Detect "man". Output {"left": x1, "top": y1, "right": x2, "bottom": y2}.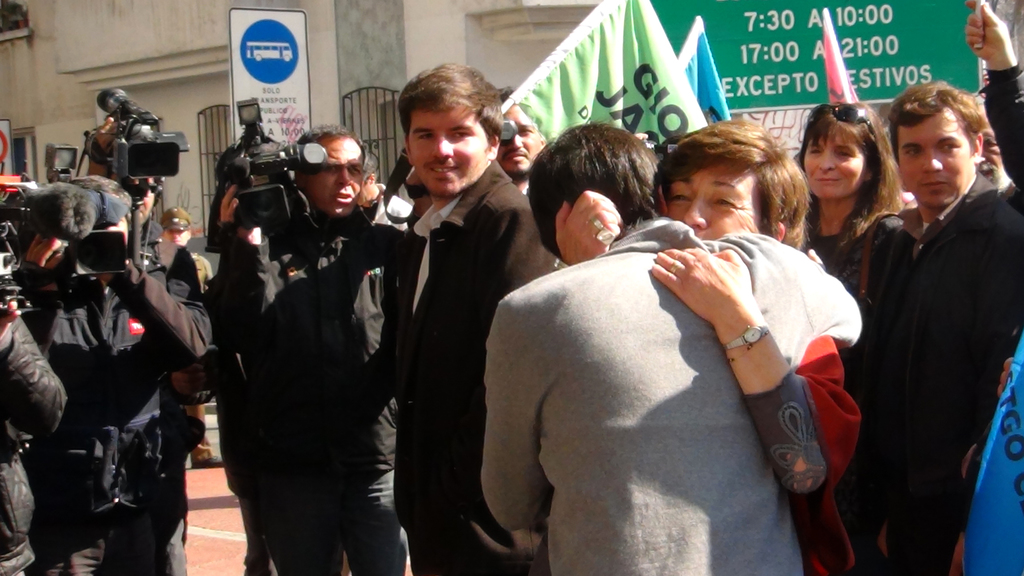
{"left": 216, "top": 128, "right": 406, "bottom": 575}.
